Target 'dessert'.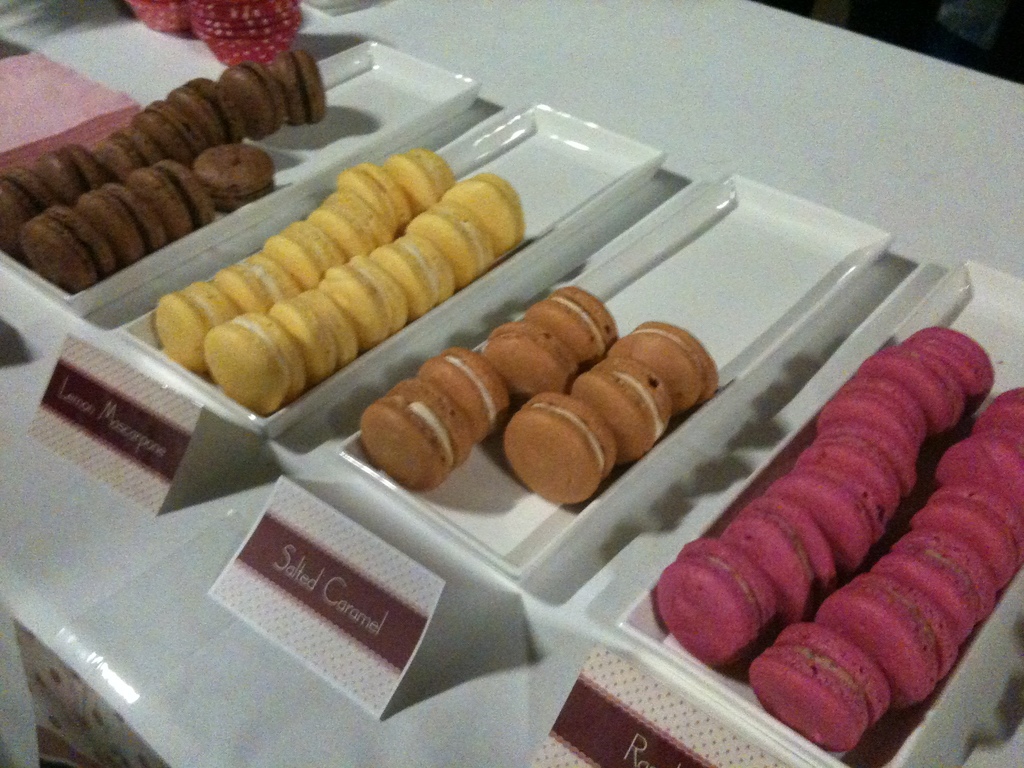
Target region: 416, 204, 491, 286.
